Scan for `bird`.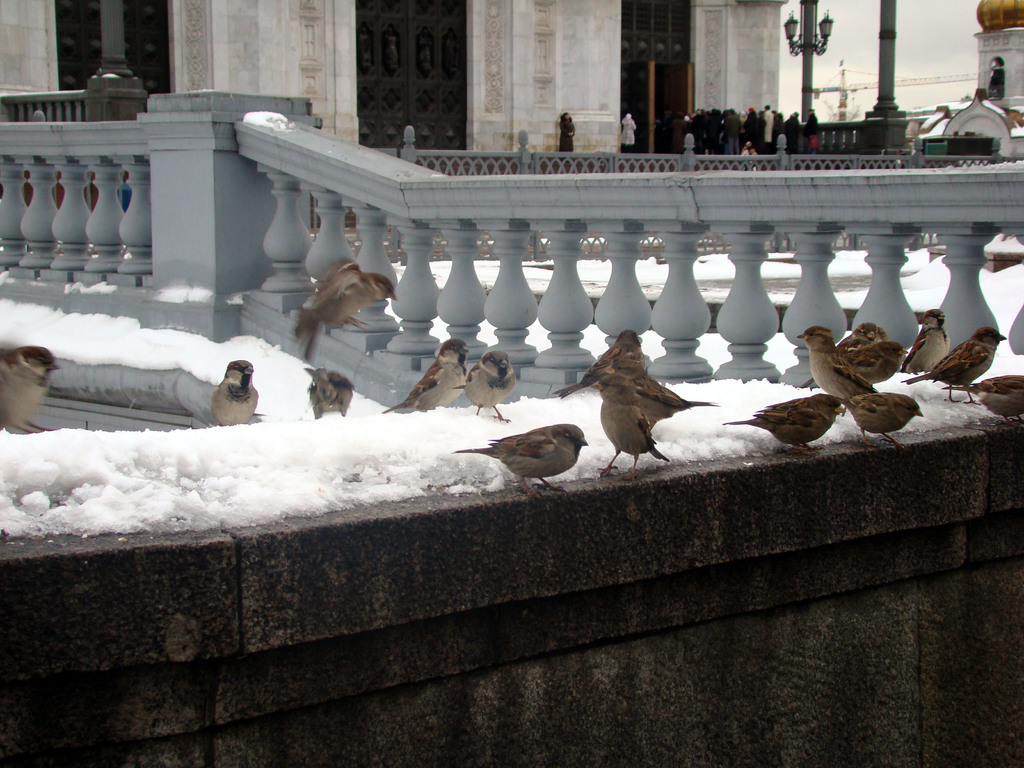
Scan result: Rect(803, 335, 909, 397).
